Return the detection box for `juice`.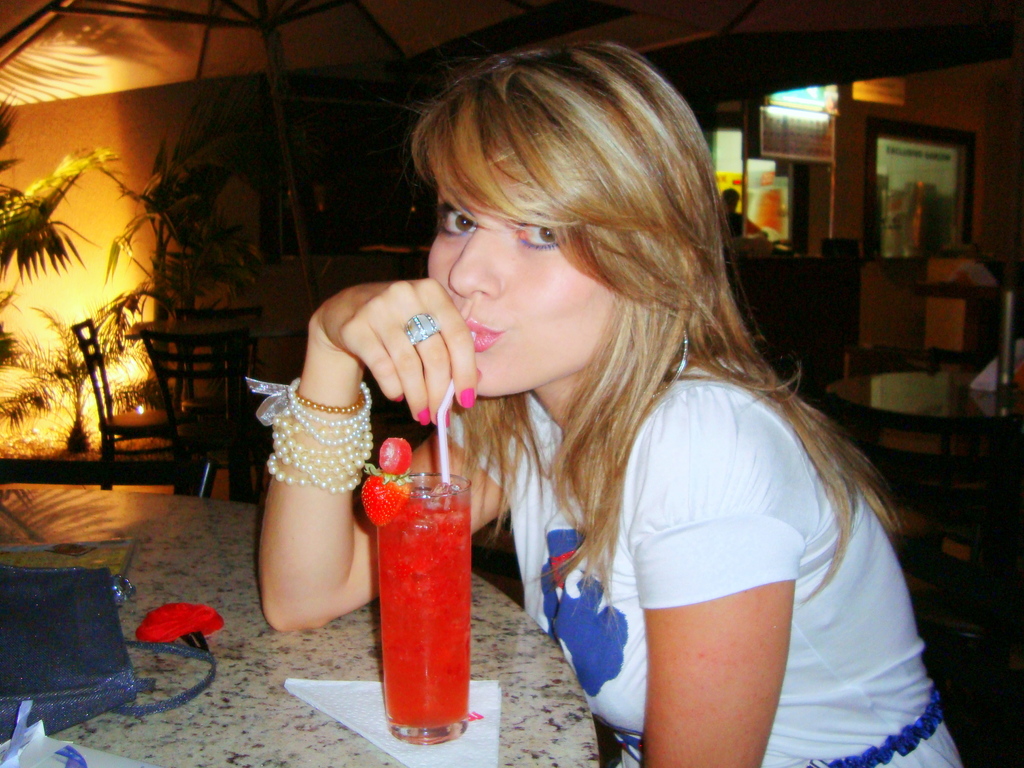
x1=364 y1=495 x2=481 y2=741.
